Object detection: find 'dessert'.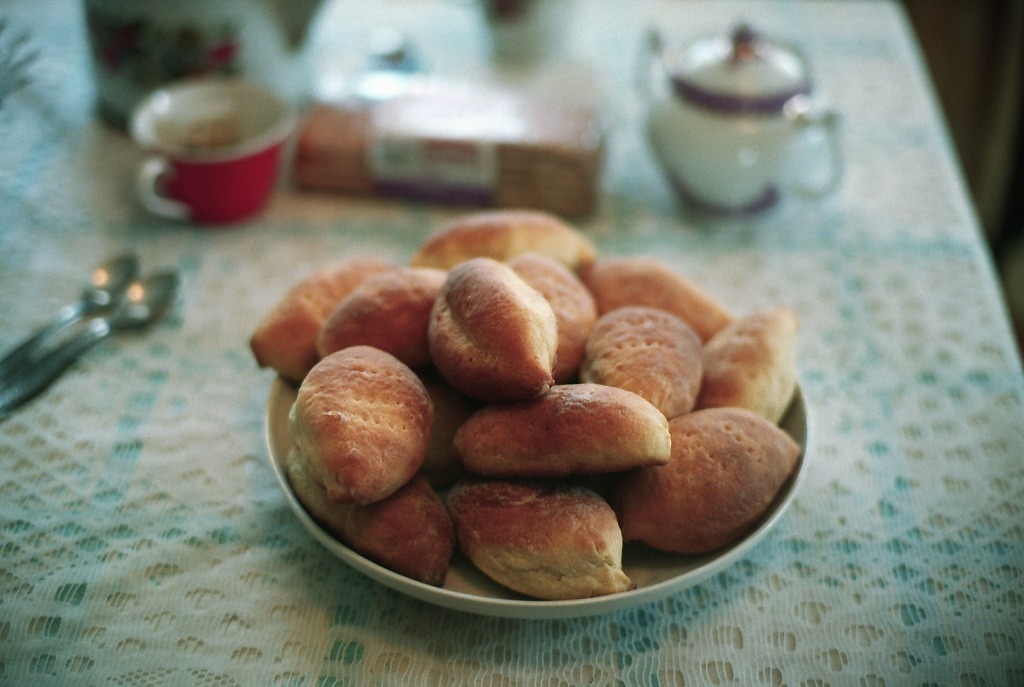
x1=502, y1=258, x2=605, y2=355.
